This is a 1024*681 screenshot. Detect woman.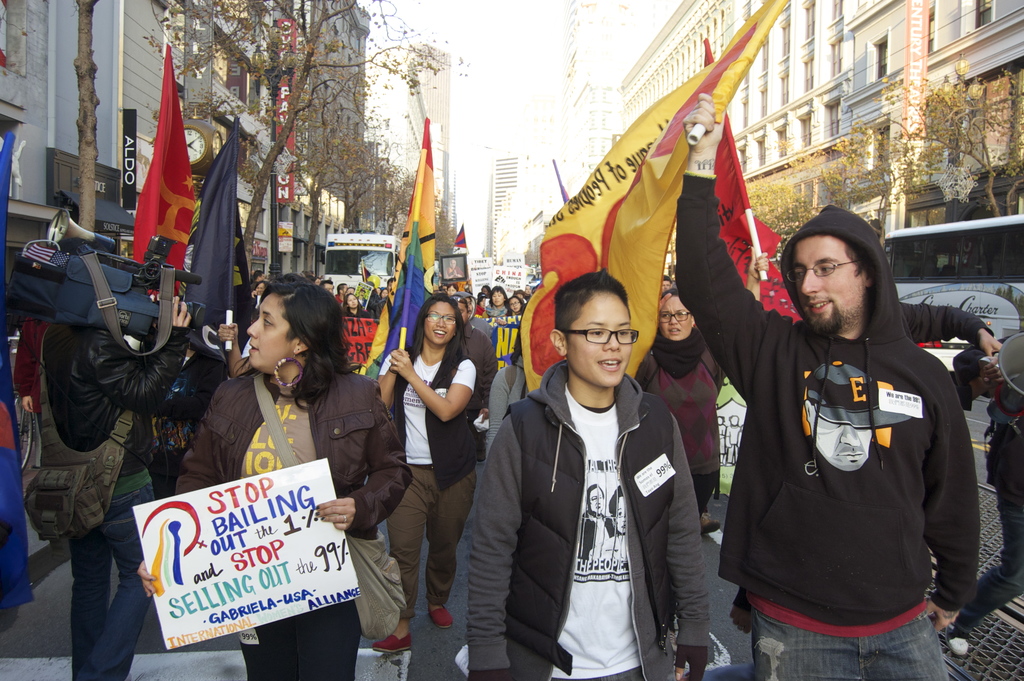
select_region(601, 485, 626, 561).
